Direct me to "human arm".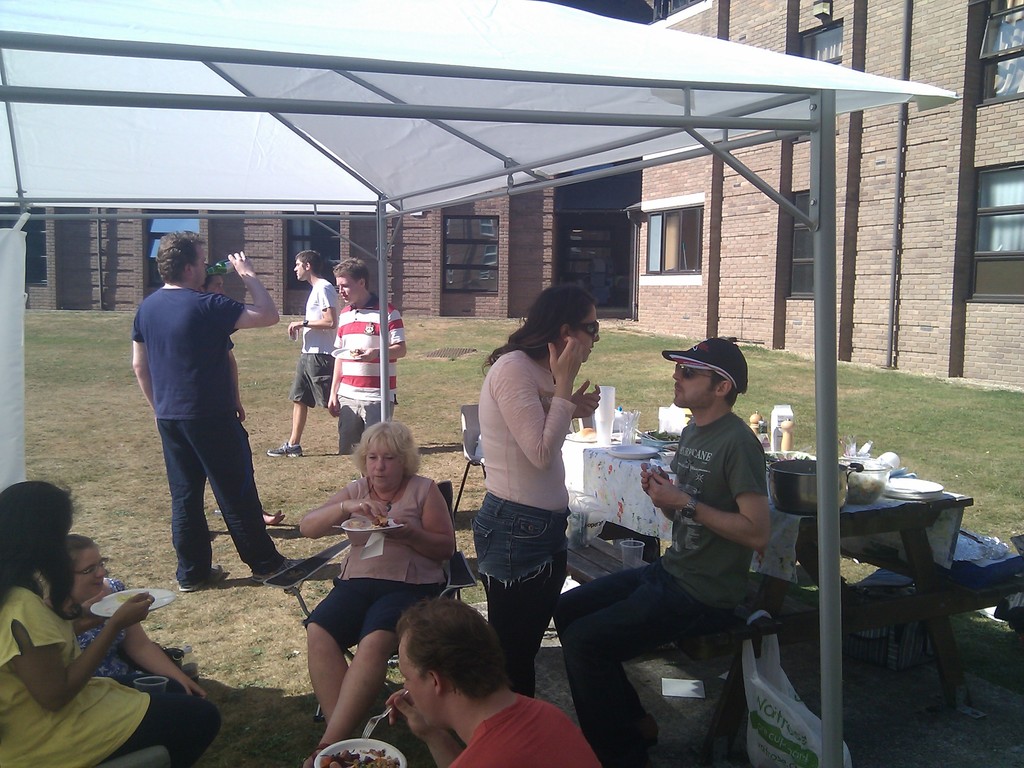
Direction: bbox(381, 478, 459, 565).
